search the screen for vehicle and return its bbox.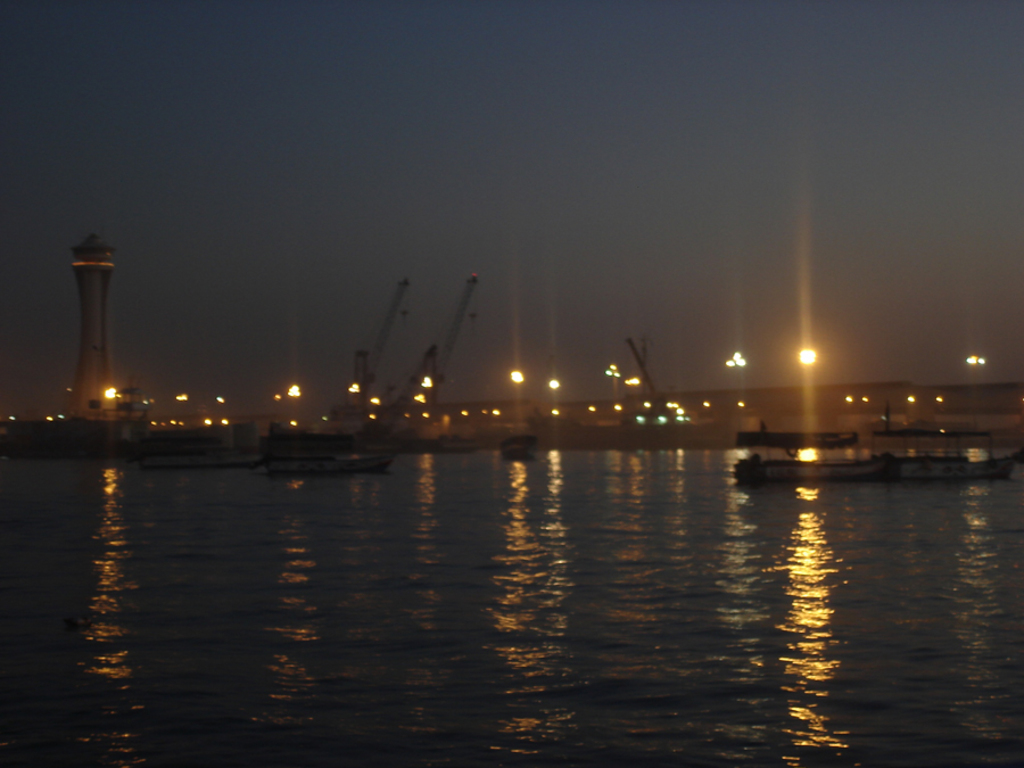
Found: region(271, 444, 397, 479).
